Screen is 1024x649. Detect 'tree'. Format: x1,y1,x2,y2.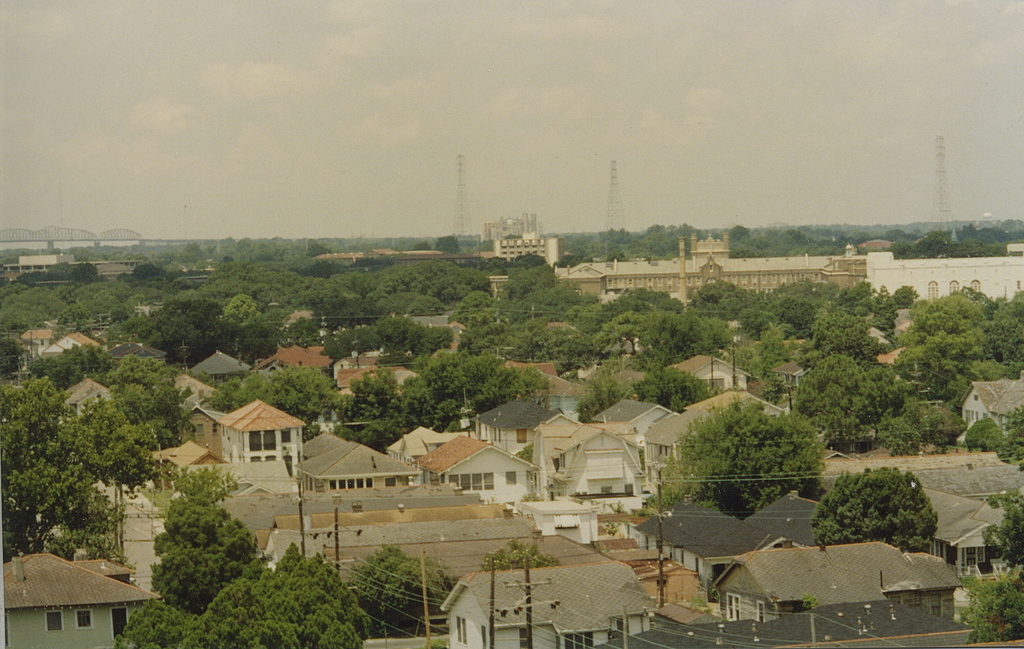
965,413,1000,454.
